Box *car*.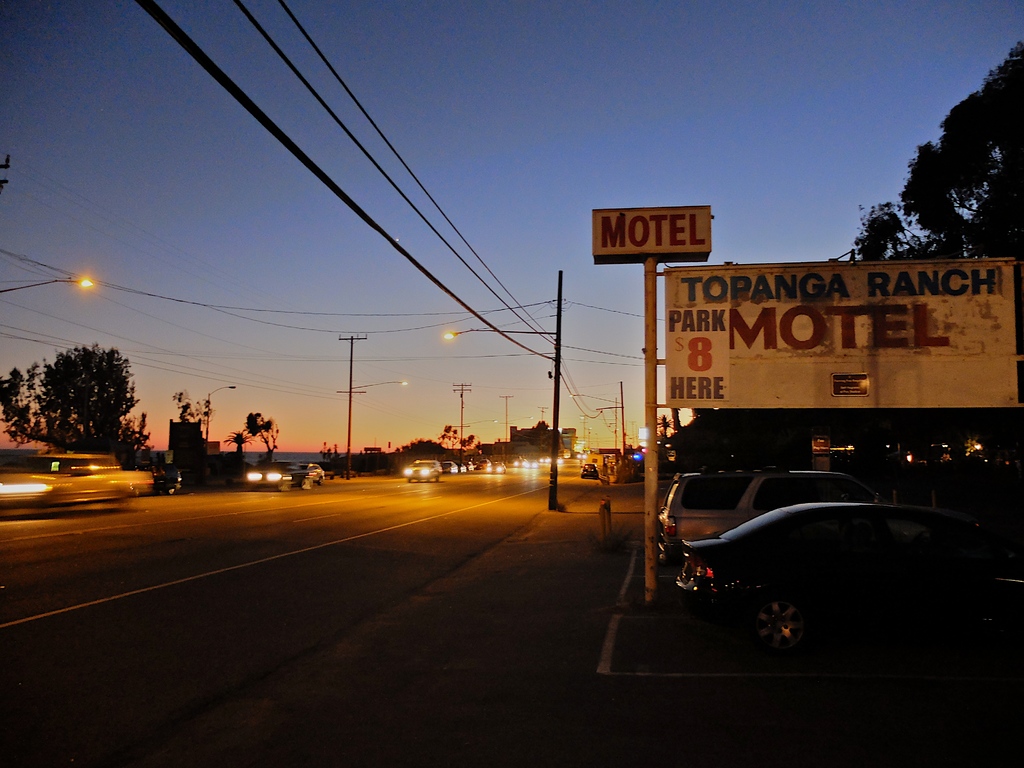
bbox=[672, 498, 1023, 659].
